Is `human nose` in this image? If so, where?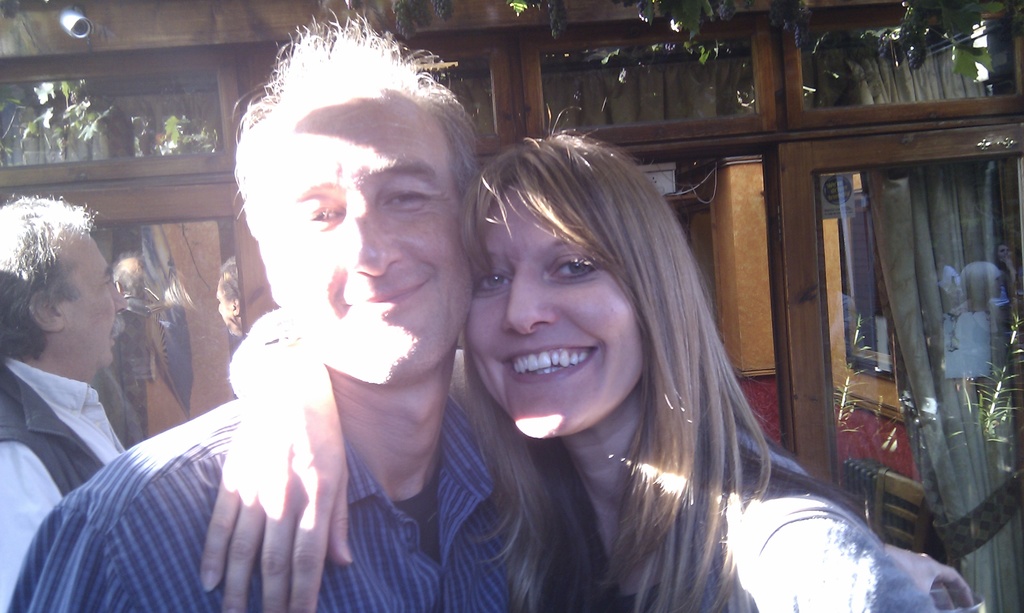
Yes, at rect(111, 285, 131, 314).
